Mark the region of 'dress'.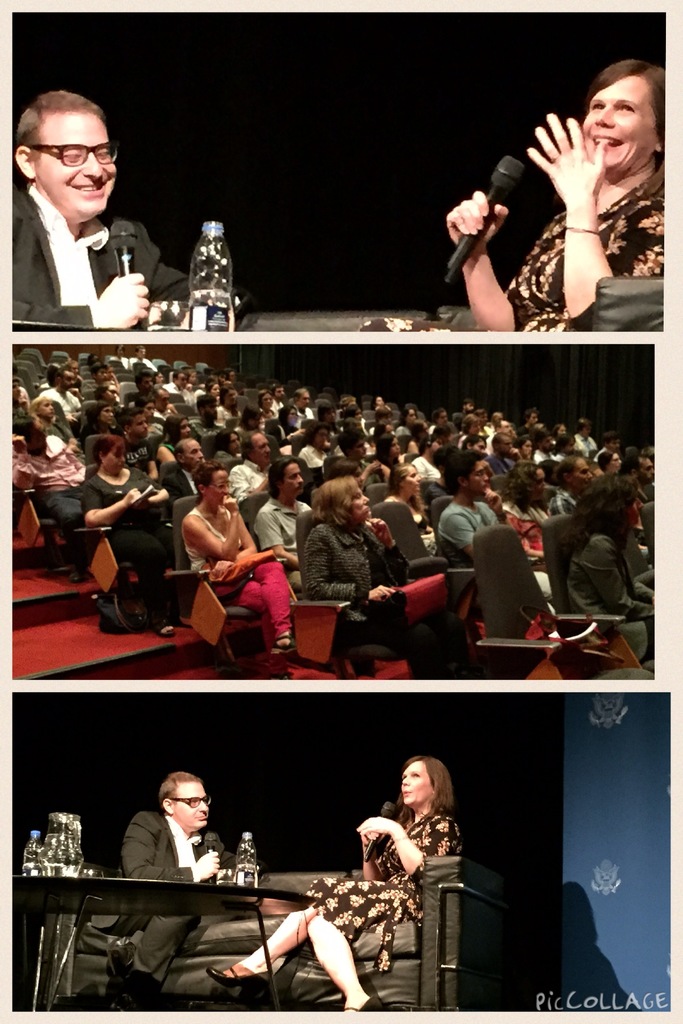
Region: [x1=300, y1=811, x2=465, y2=970].
